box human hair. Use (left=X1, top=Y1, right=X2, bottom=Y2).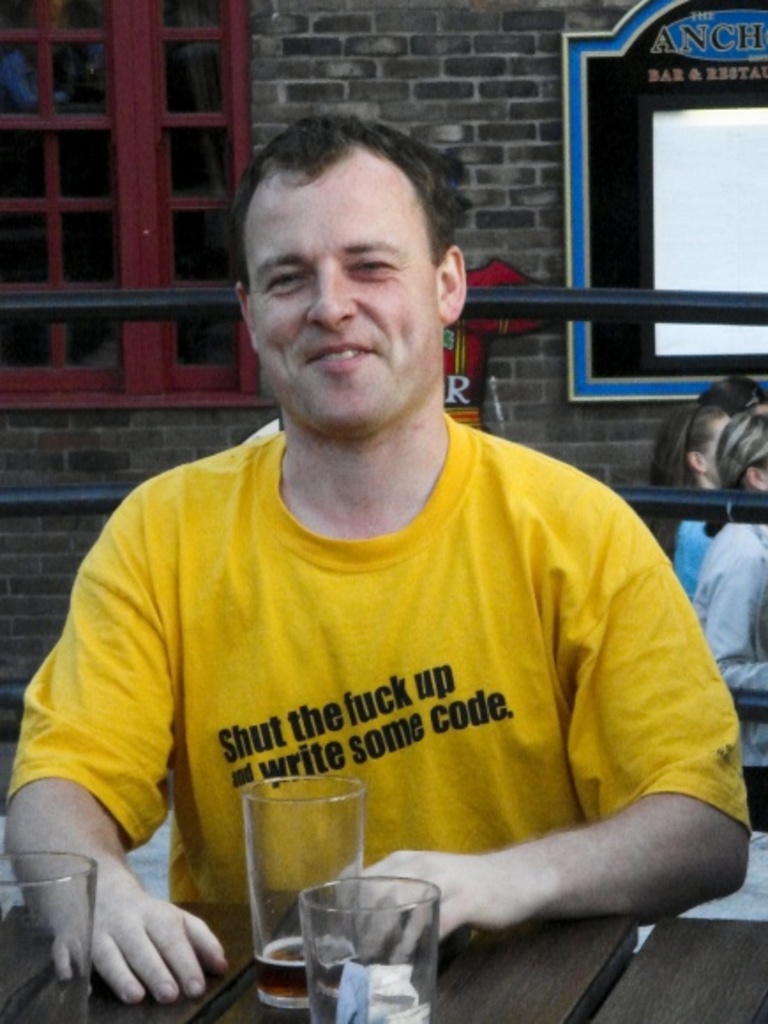
(left=646, top=404, right=722, bottom=565).
